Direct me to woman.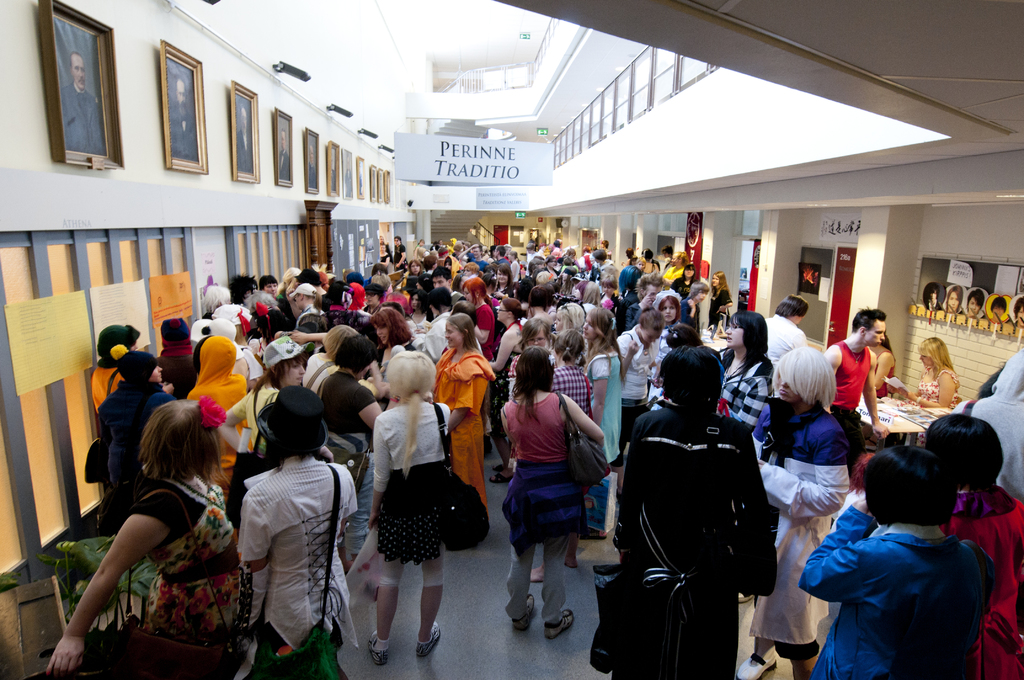
Direction: 429/309/496/514.
